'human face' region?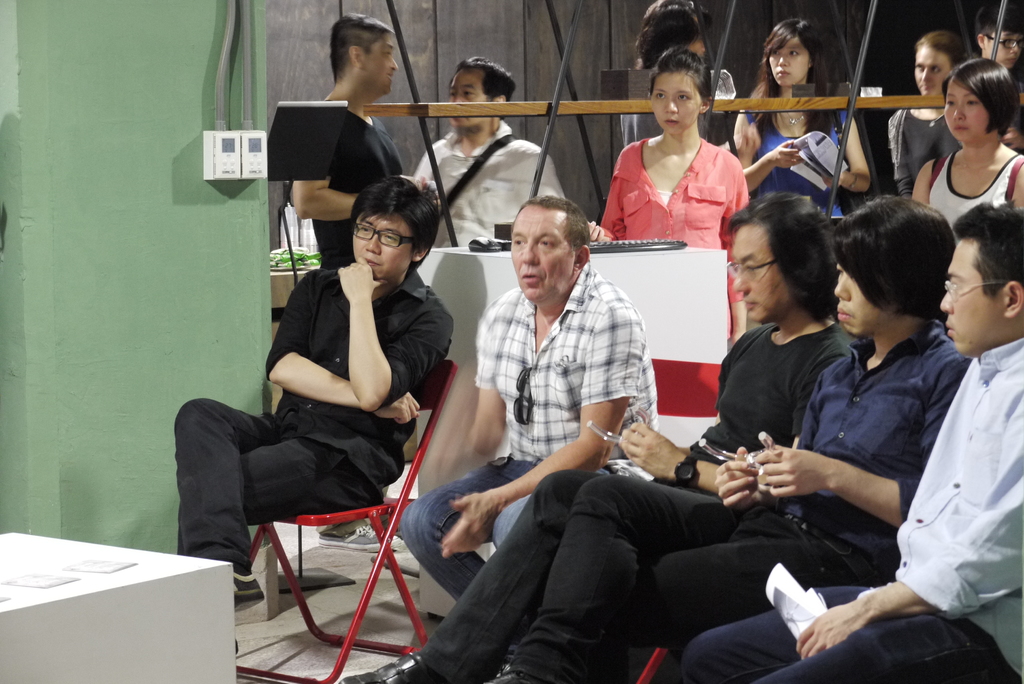
{"left": 913, "top": 49, "right": 955, "bottom": 98}
